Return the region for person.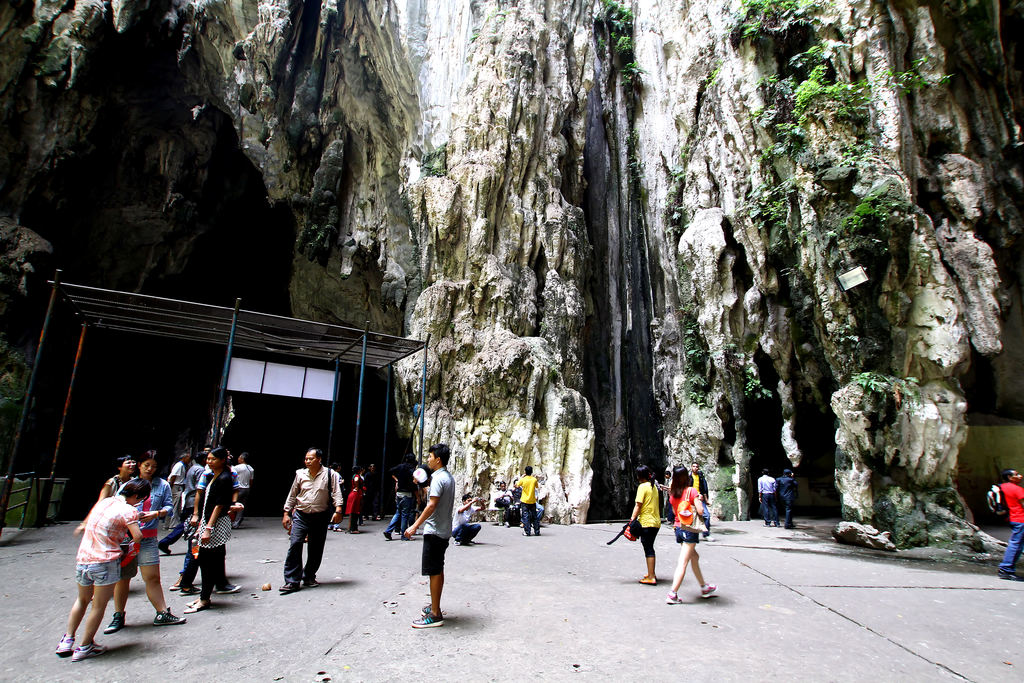
<bbox>778, 466, 795, 530</bbox>.
